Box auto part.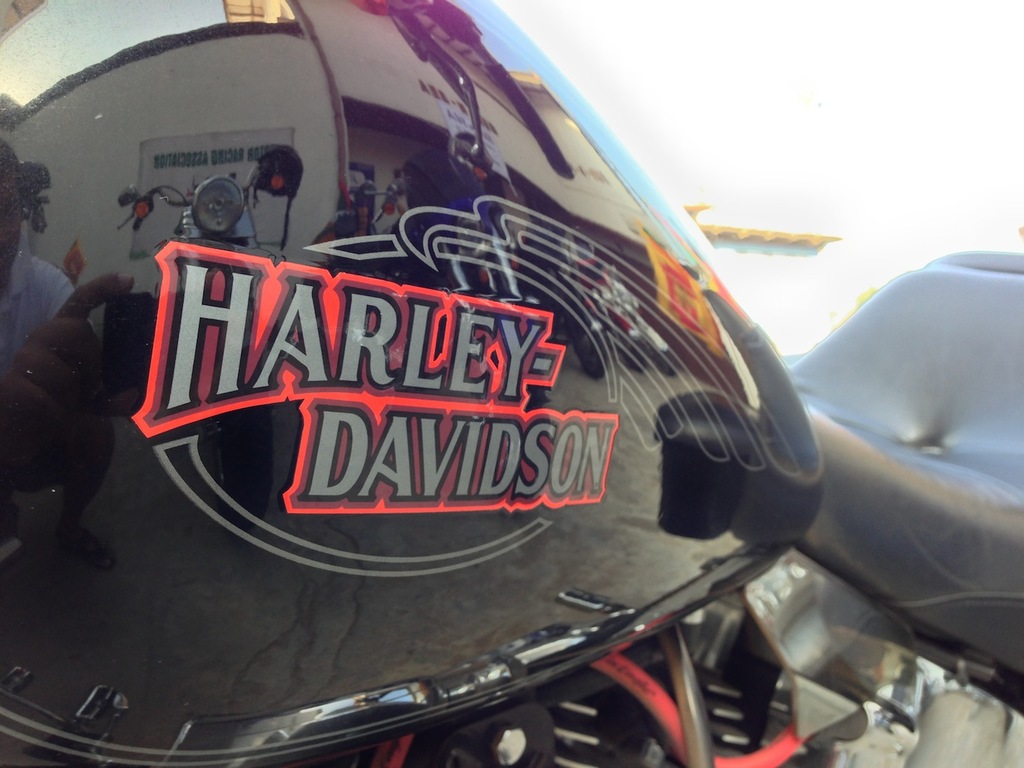
box(315, 585, 1023, 767).
